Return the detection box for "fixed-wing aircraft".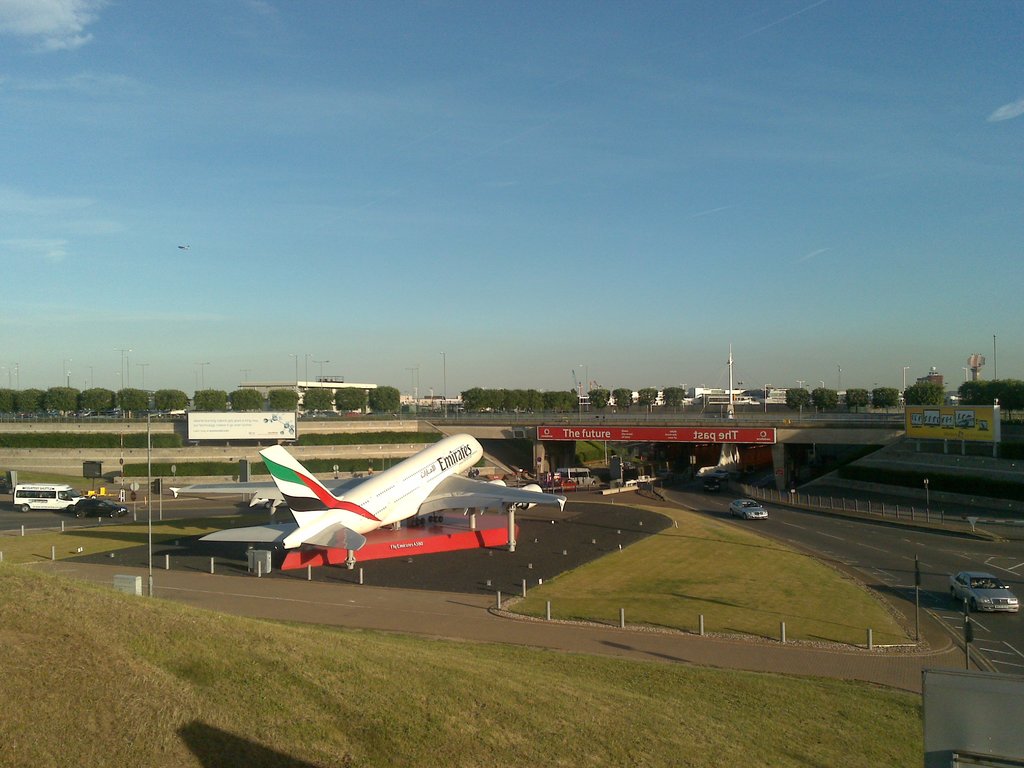
164 434 561 549.
